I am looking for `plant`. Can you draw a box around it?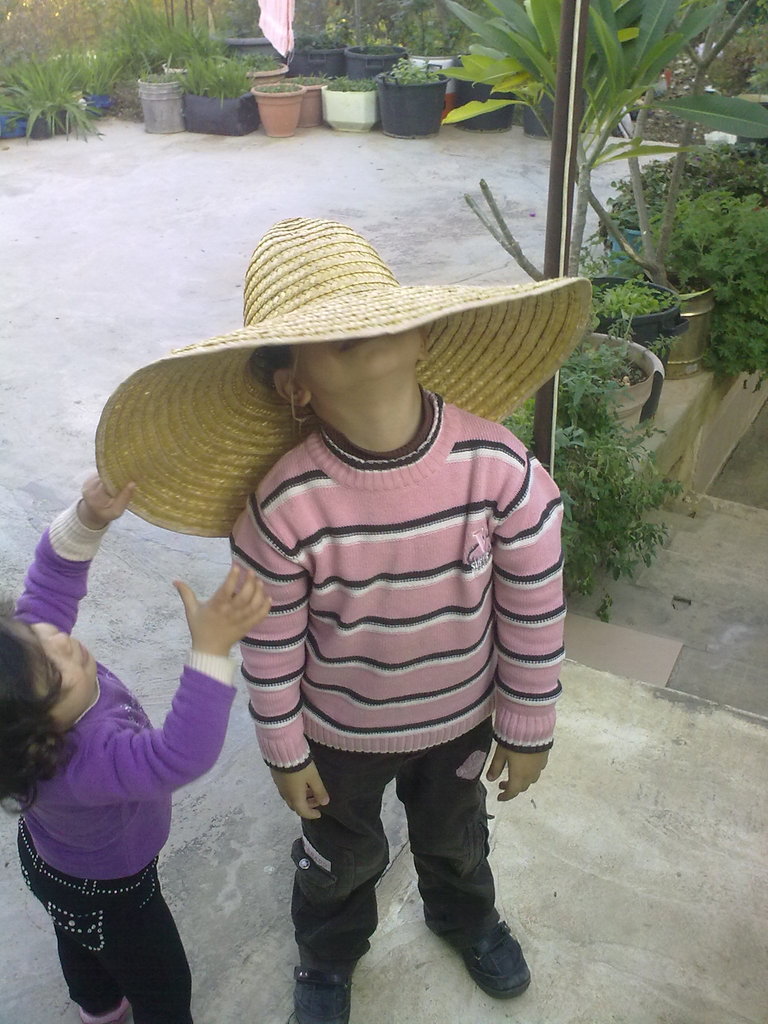
Sure, the bounding box is left=380, top=49, right=439, bottom=84.
